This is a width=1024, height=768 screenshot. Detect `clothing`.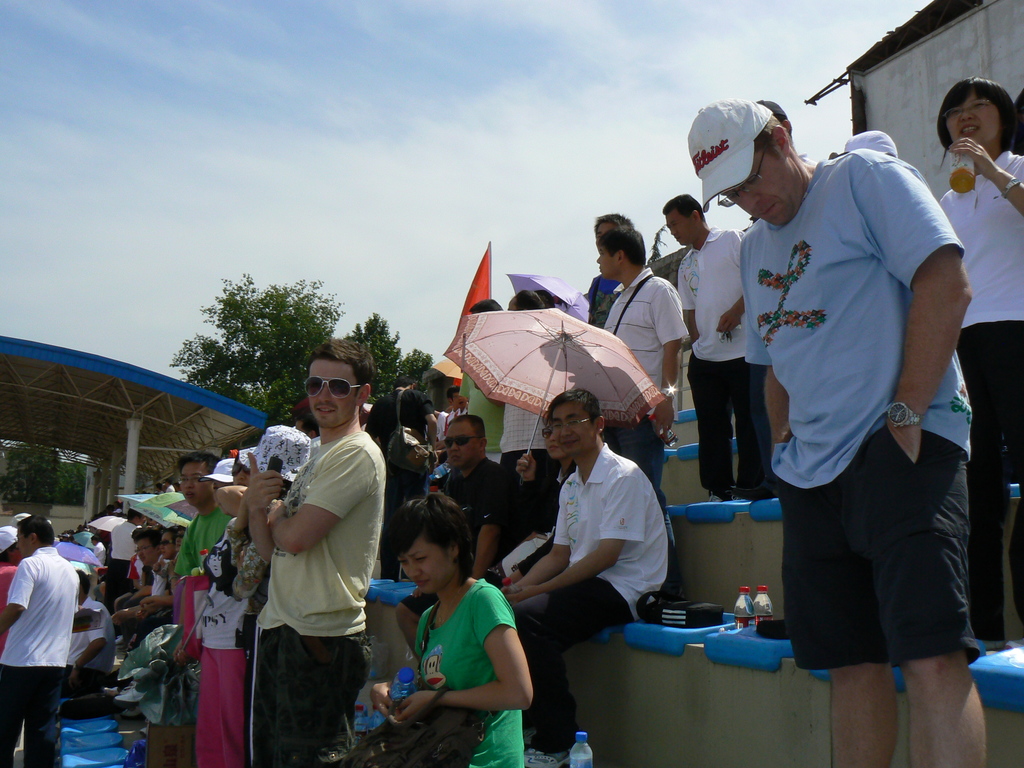
(left=600, top=260, right=689, bottom=494).
